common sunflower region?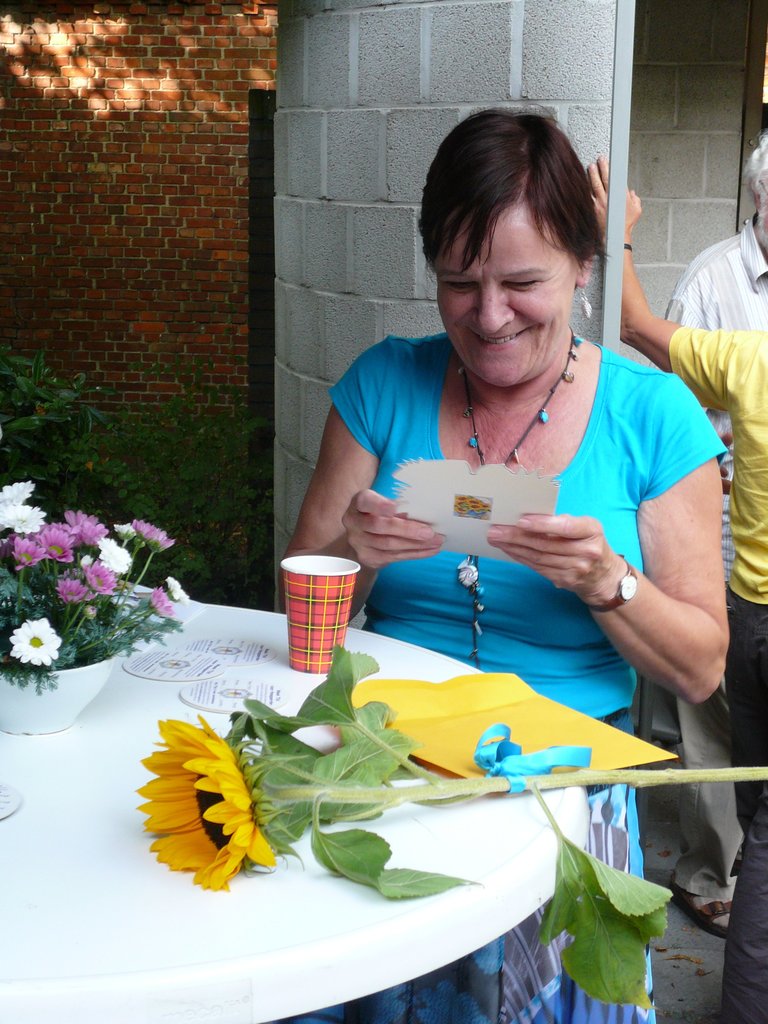
(138,719,285,904)
